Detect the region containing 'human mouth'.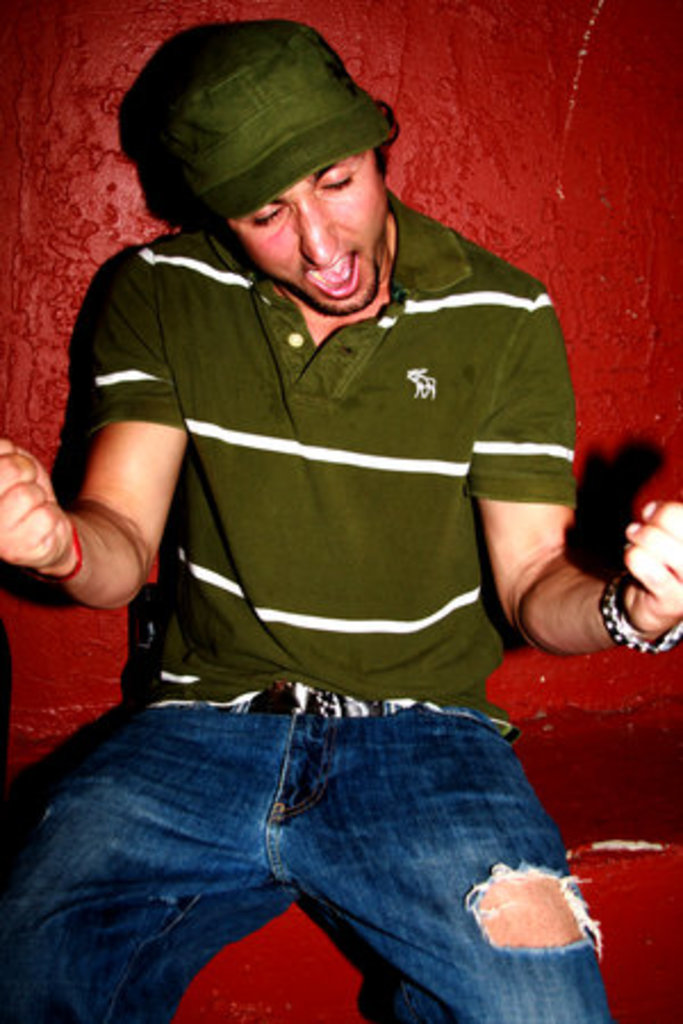
[301, 248, 360, 300].
